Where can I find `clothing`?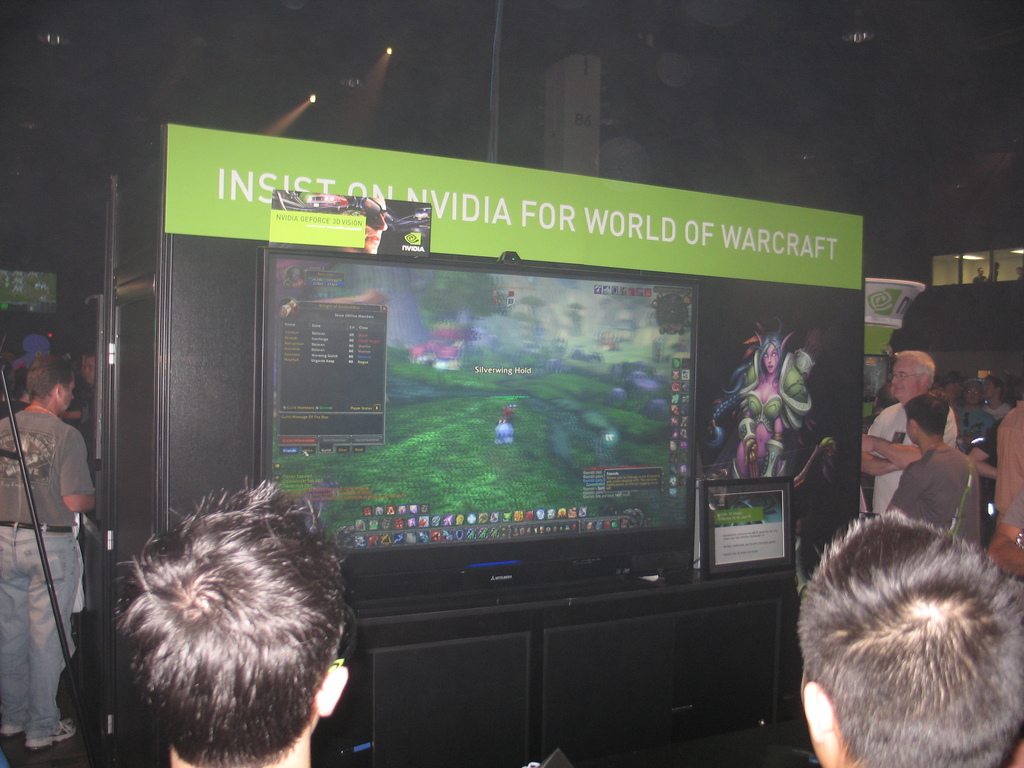
You can find it at select_region(990, 399, 1023, 511).
